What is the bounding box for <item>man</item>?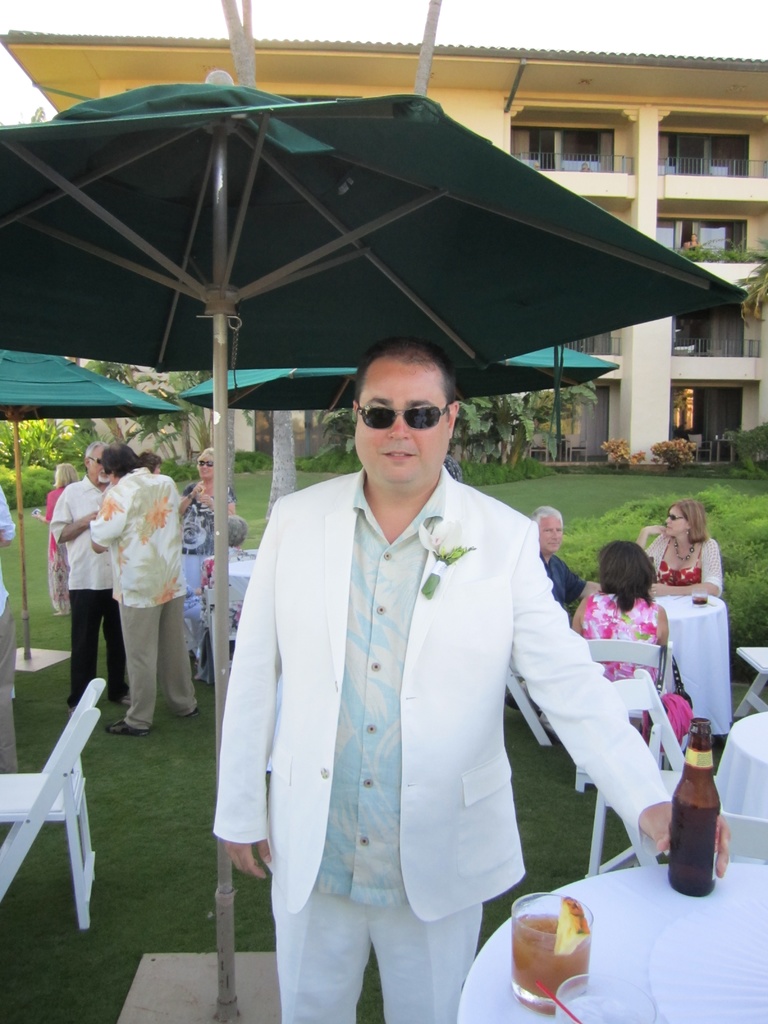
(530,505,596,746).
